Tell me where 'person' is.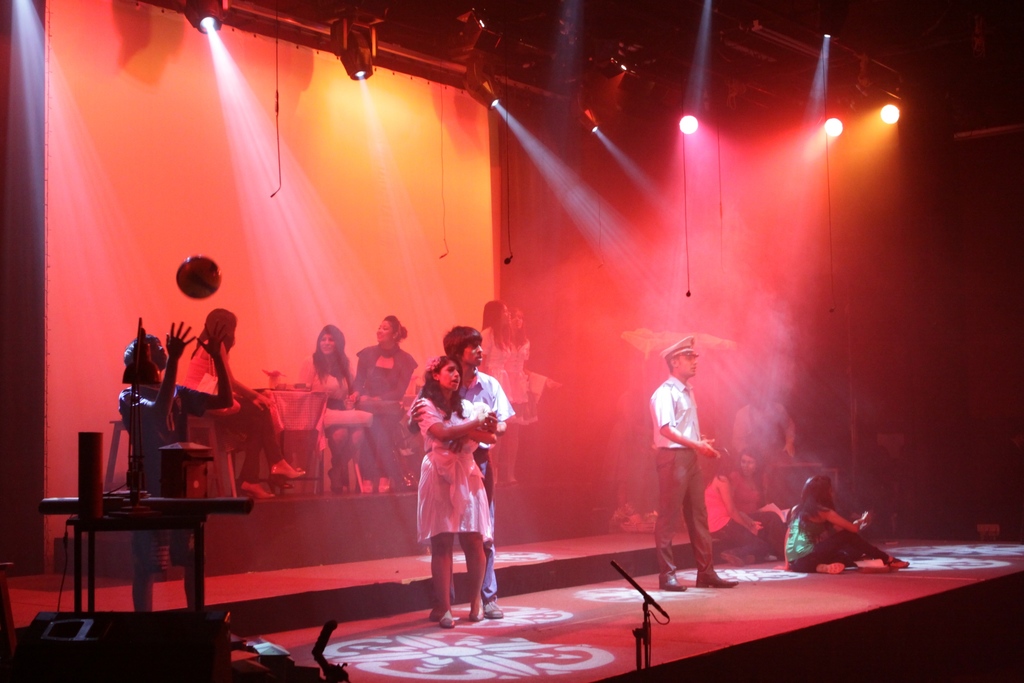
'person' is at BBox(298, 320, 355, 495).
